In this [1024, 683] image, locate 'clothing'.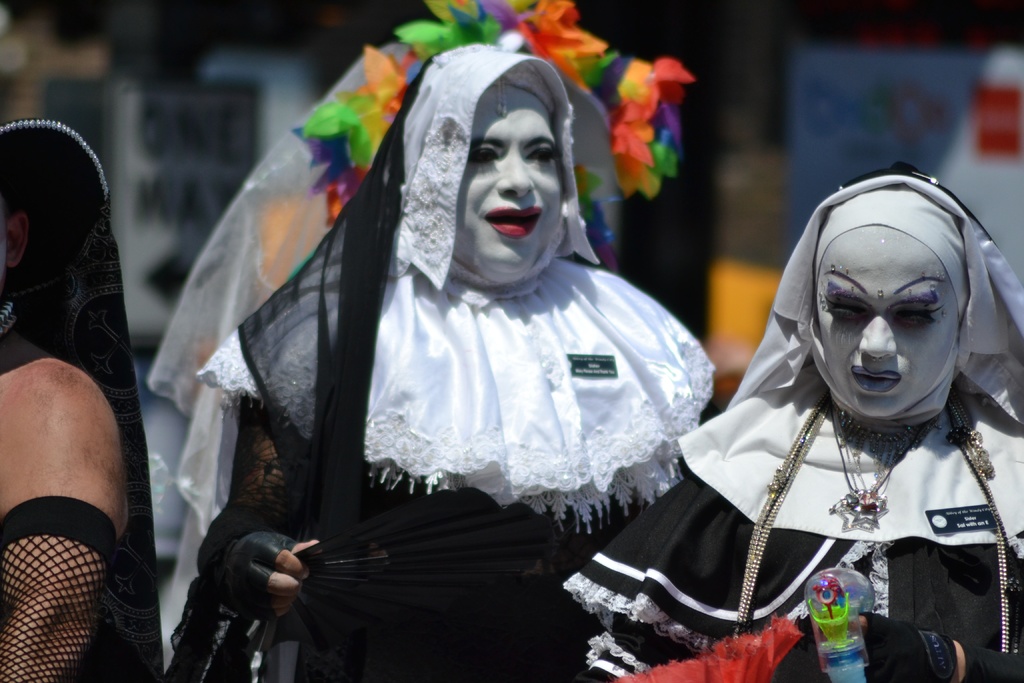
Bounding box: x1=0 y1=117 x2=163 y2=682.
